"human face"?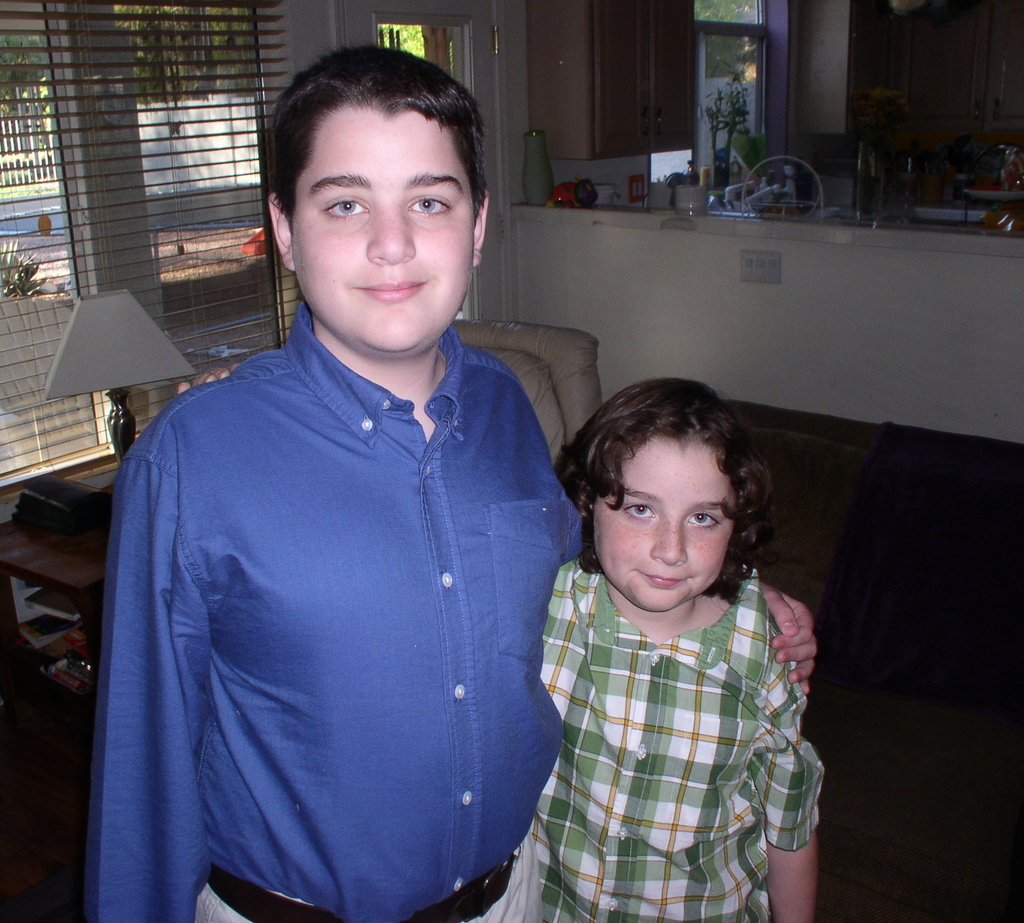
select_region(599, 436, 739, 613)
